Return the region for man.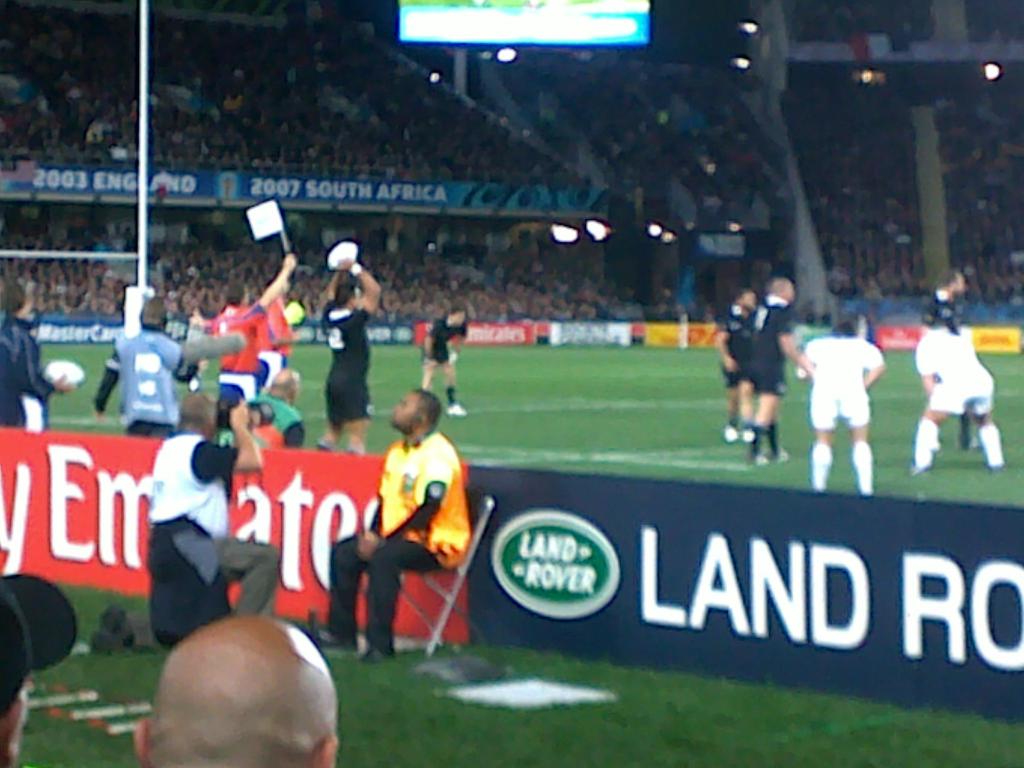
<box>716,289,755,444</box>.
